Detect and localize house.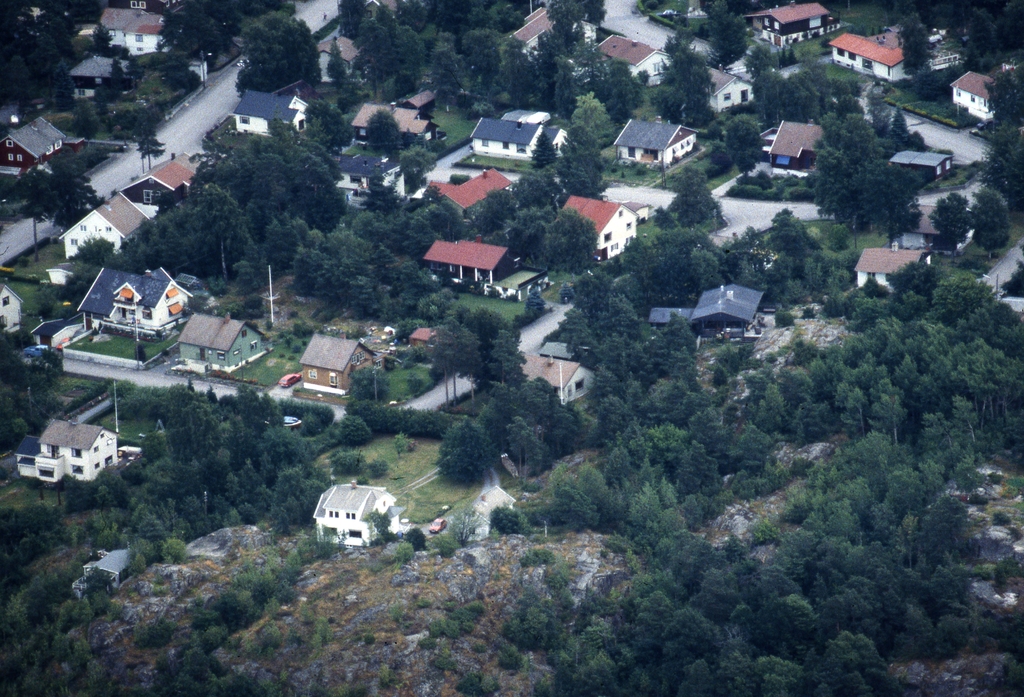
Localized at [left=0, top=286, right=22, bottom=335].
